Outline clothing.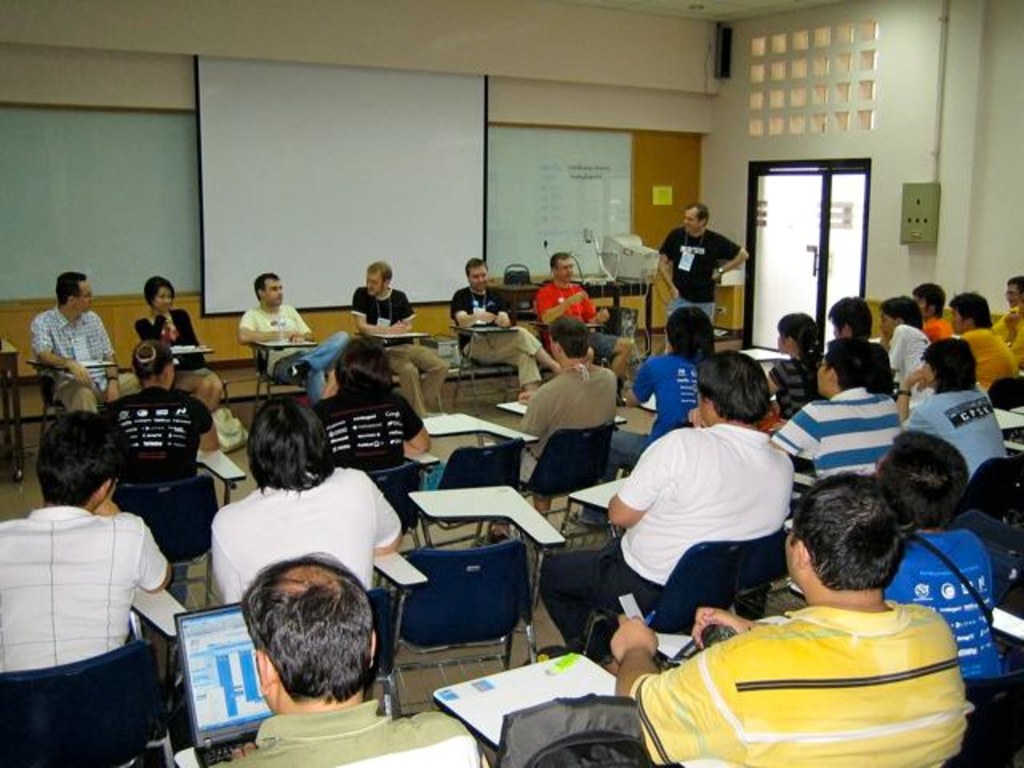
Outline: crop(139, 306, 222, 373).
